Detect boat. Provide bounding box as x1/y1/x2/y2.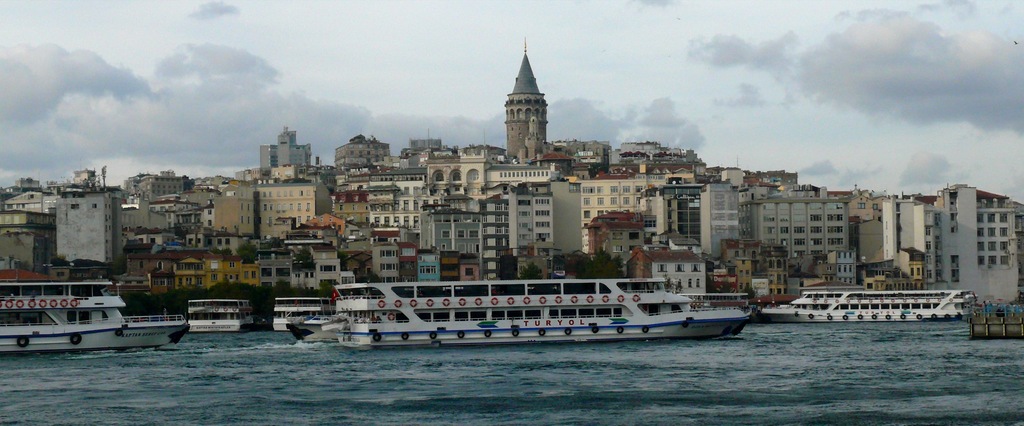
266/294/333/338.
